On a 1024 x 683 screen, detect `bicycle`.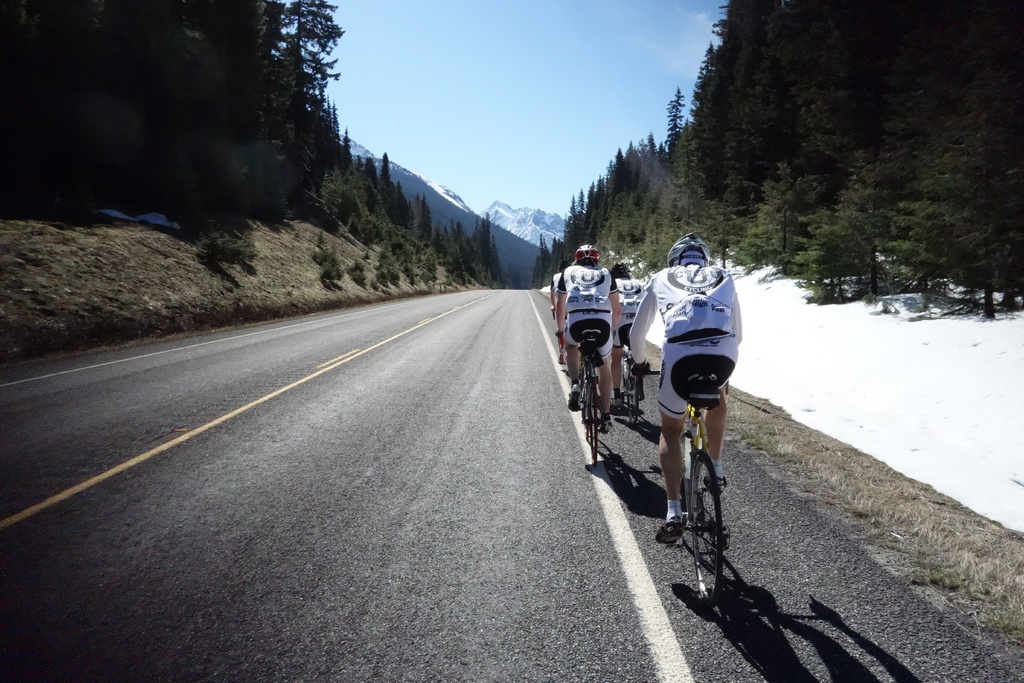
<box>552,308,579,374</box>.
